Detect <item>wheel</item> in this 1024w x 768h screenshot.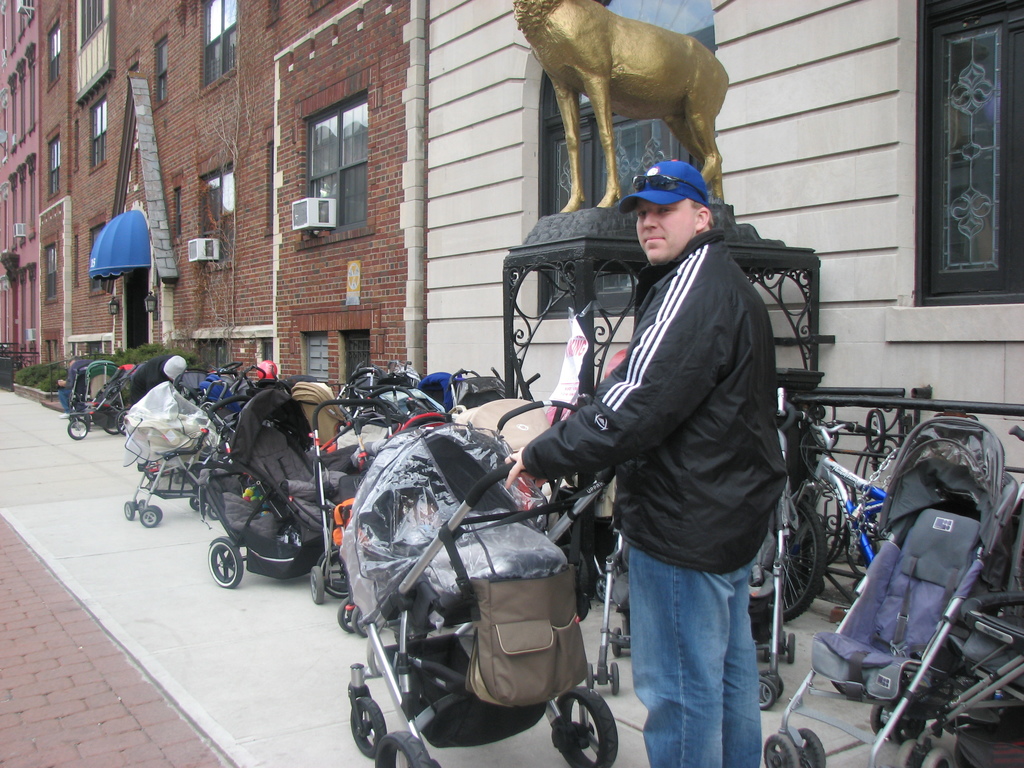
Detection: locate(797, 728, 826, 767).
